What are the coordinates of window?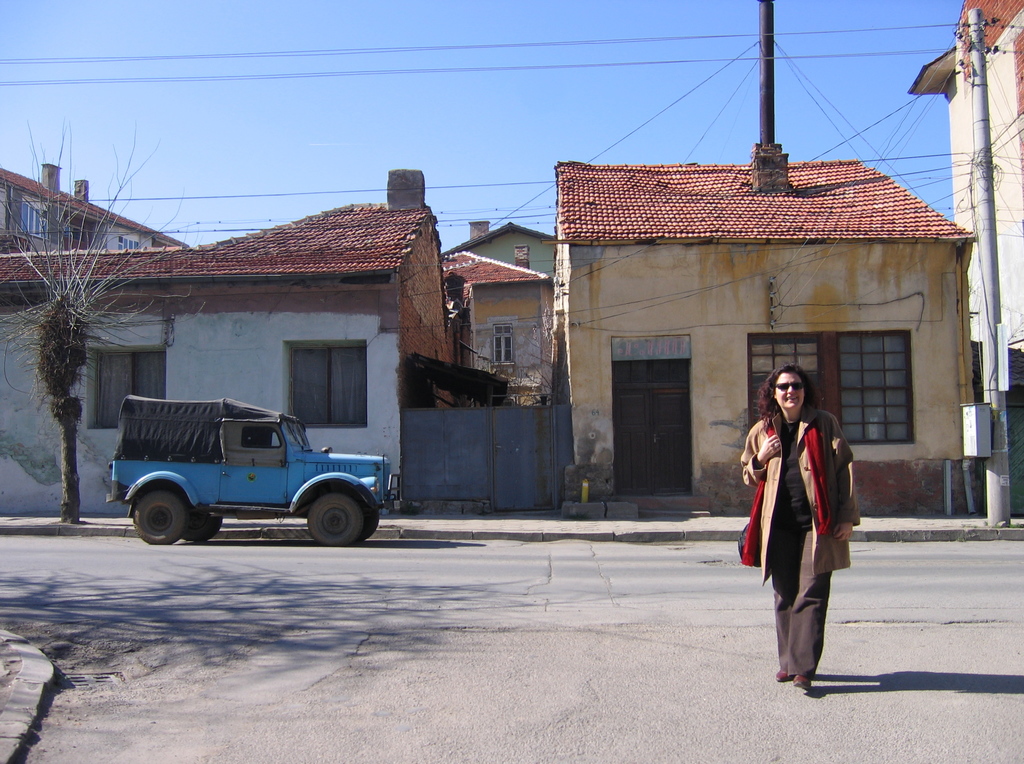
rect(748, 340, 822, 431).
